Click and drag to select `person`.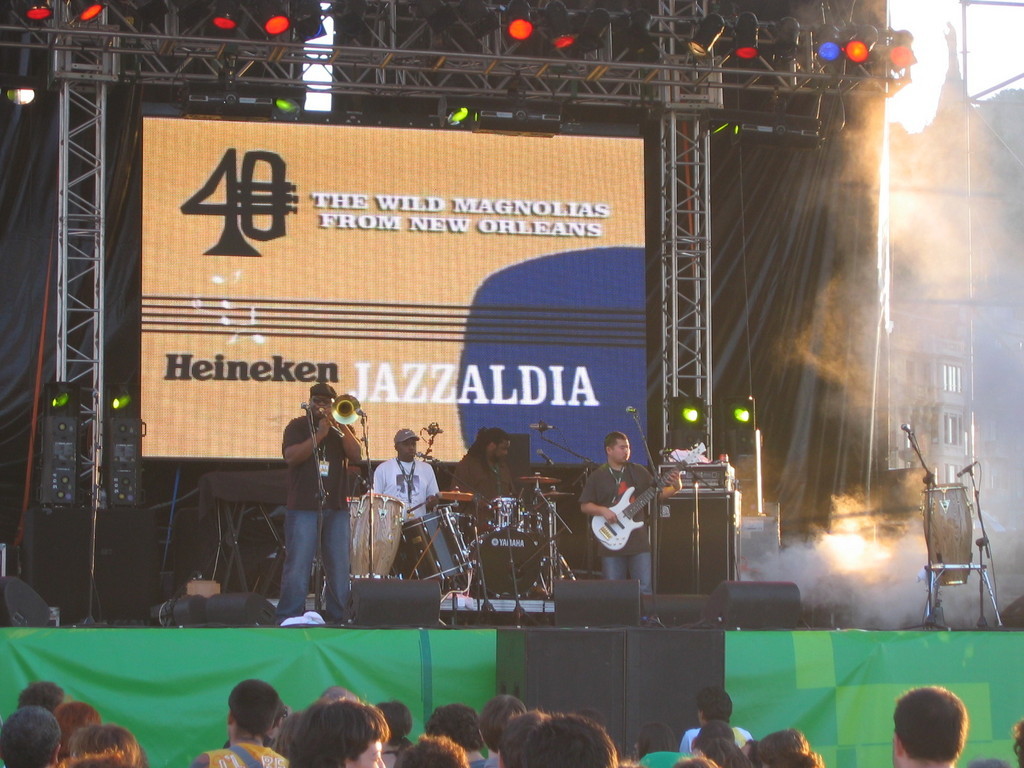
Selection: [x1=682, y1=684, x2=749, y2=753].
